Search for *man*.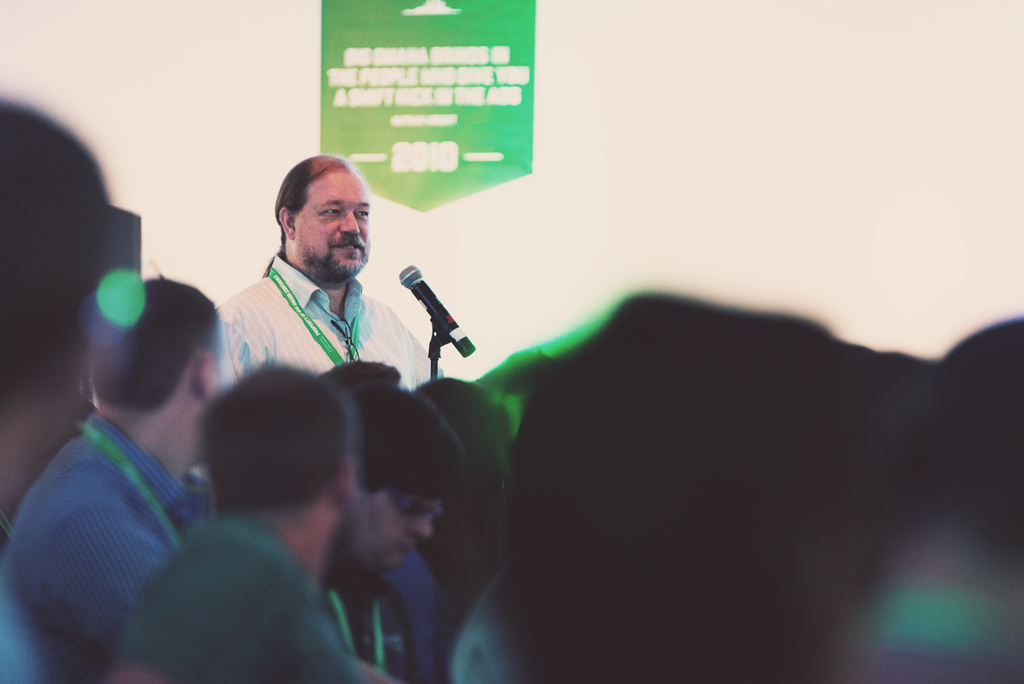
Found at <bbox>118, 360, 358, 683</bbox>.
